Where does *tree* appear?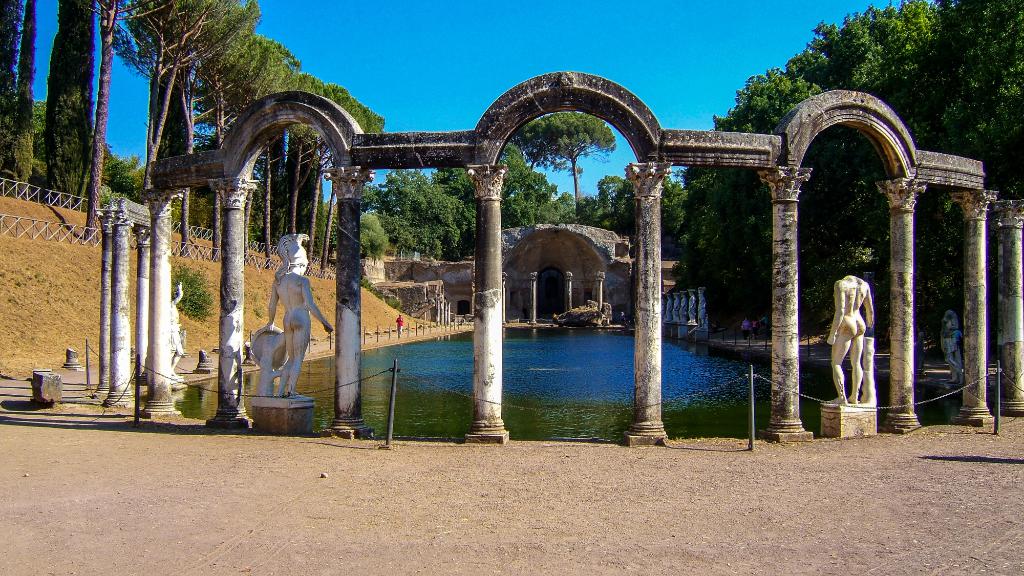
Appears at <region>105, 0, 264, 202</region>.
